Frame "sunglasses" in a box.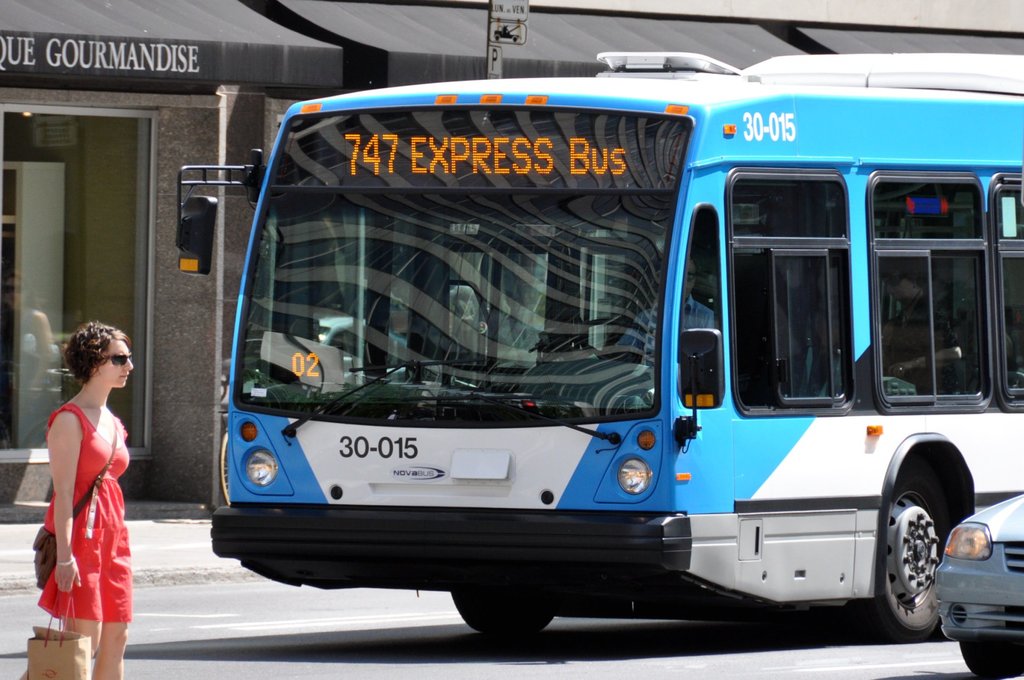
[left=90, top=352, right=129, bottom=366].
